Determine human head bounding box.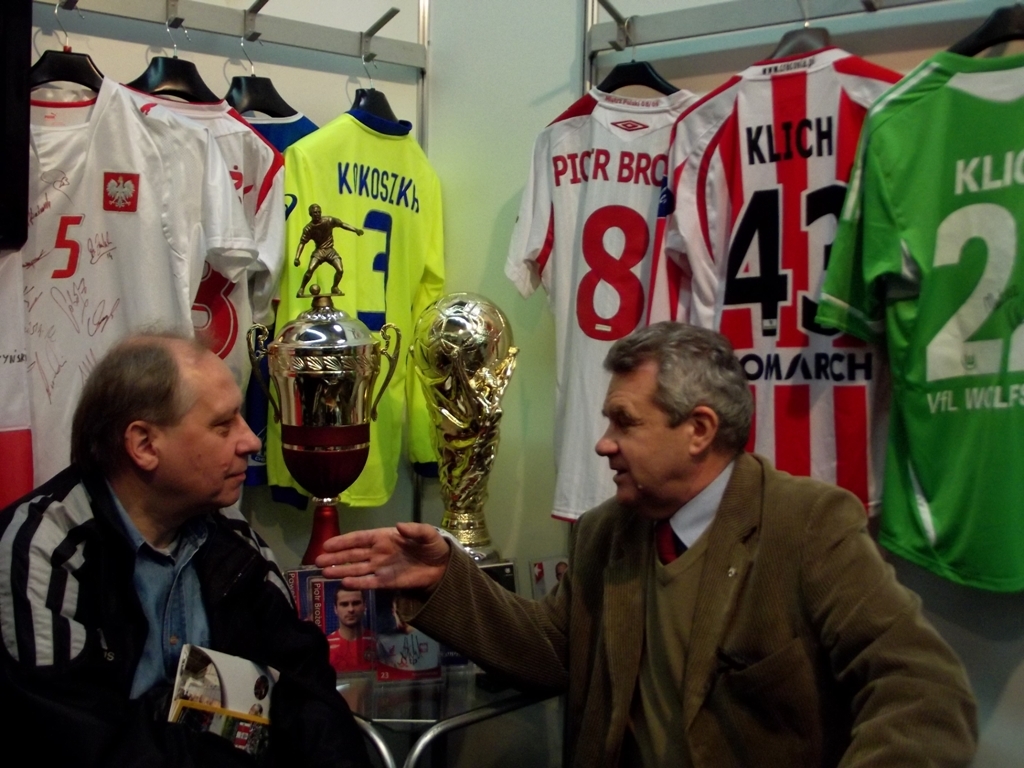
Determined: (left=595, top=317, right=754, bottom=524).
